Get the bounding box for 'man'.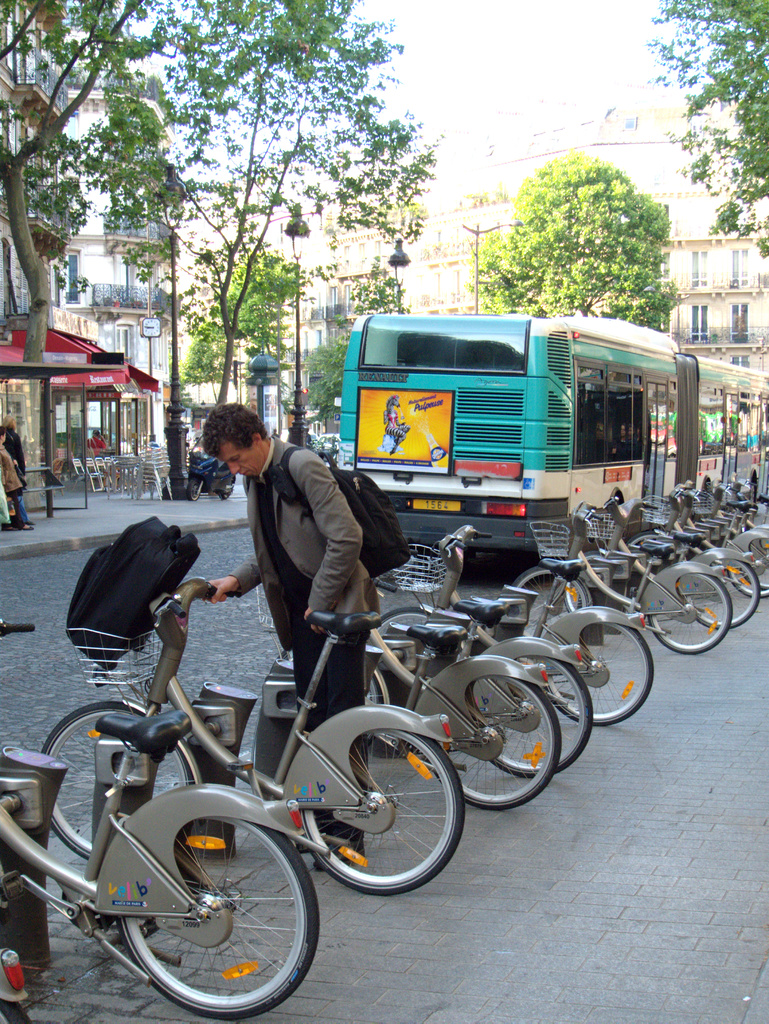
{"x1": 87, "y1": 429, "x2": 116, "y2": 491}.
